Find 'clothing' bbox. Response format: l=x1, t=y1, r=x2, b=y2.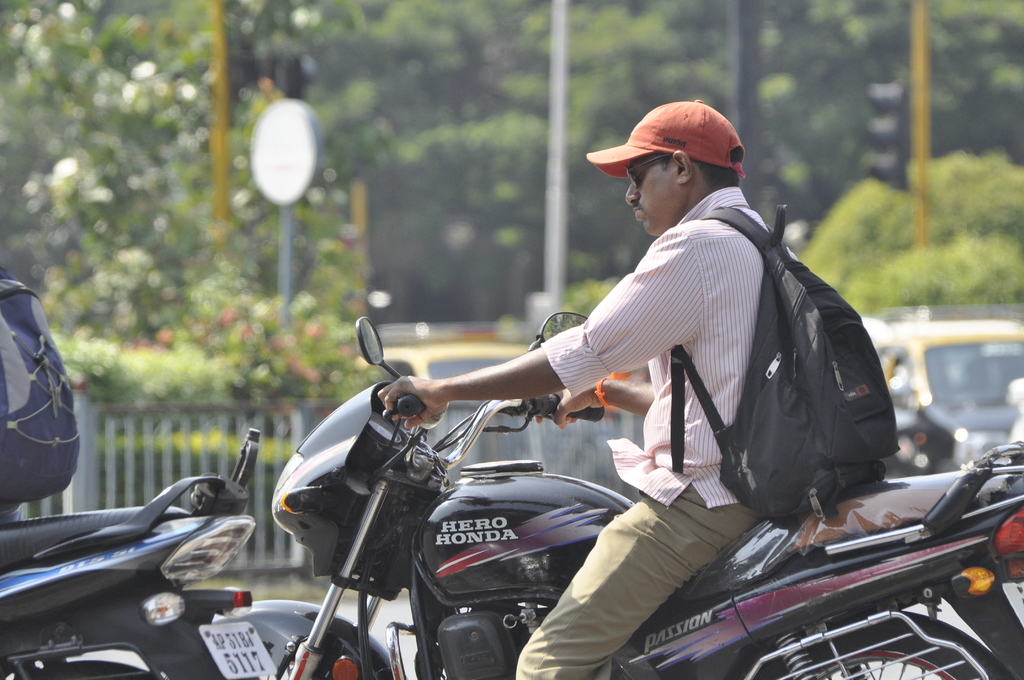
l=511, t=181, r=797, b=679.
